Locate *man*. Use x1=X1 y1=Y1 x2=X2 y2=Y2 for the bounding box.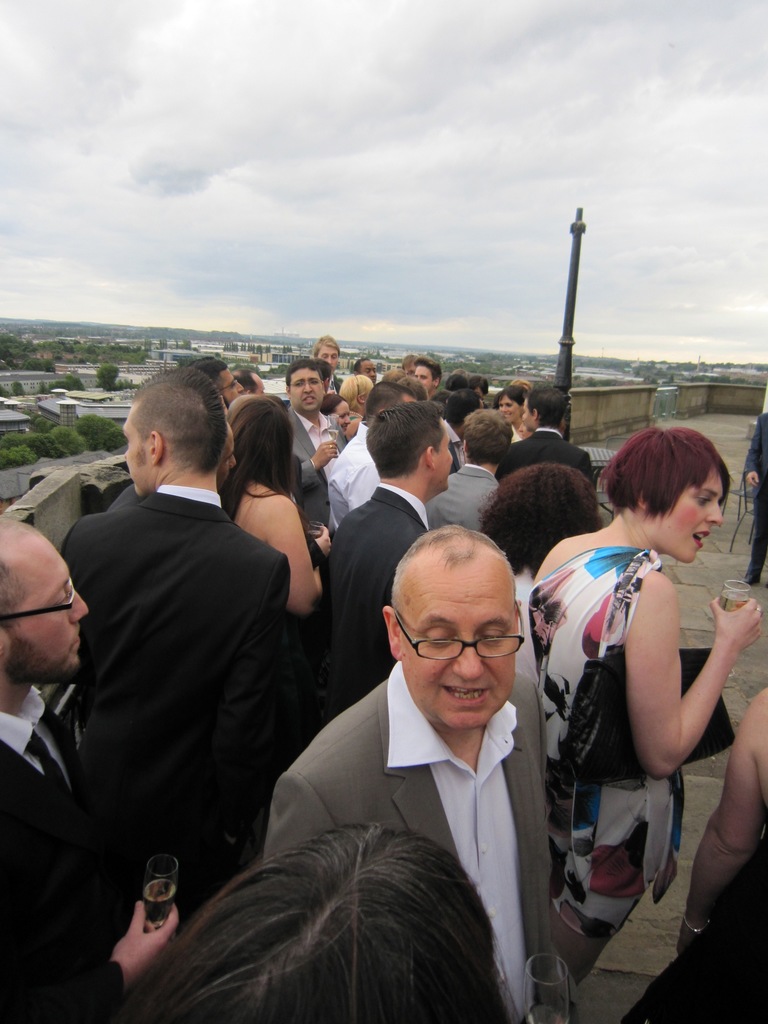
x1=233 y1=371 x2=266 y2=395.
